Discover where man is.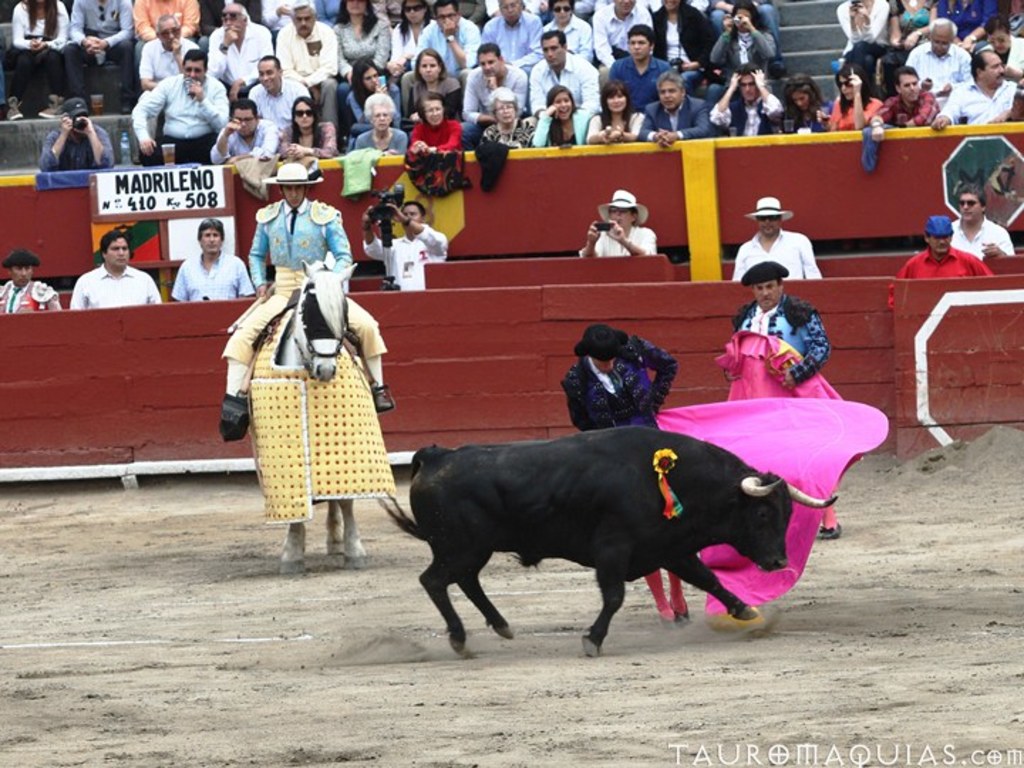
Discovered at <bbox>718, 262, 839, 538</bbox>.
